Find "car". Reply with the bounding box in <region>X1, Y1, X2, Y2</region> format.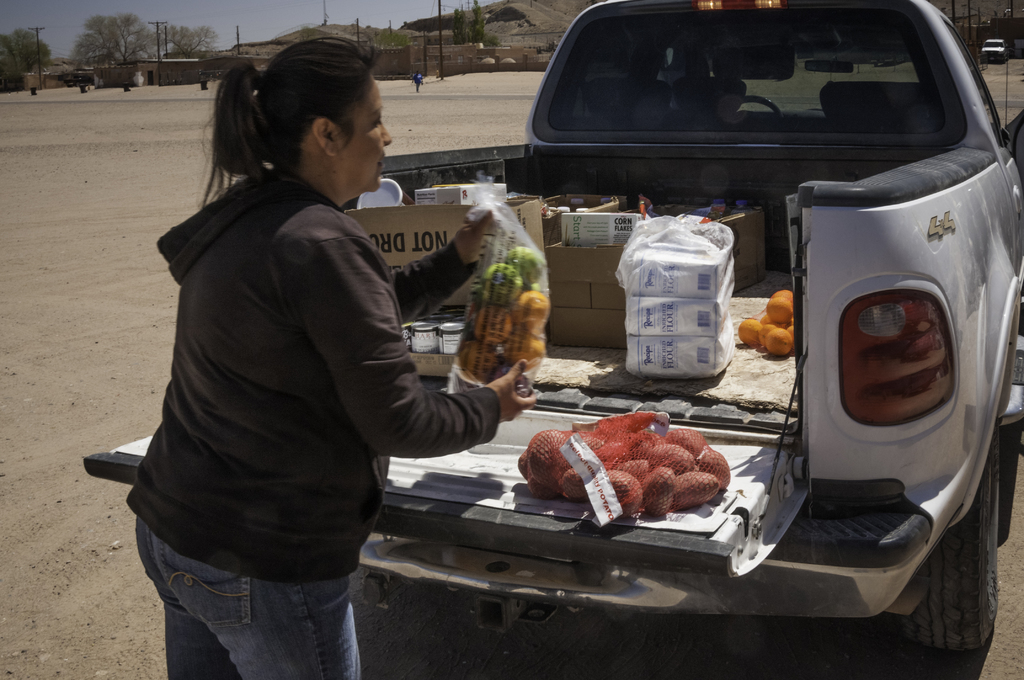
<region>82, 0, 1023, 659</region>.
